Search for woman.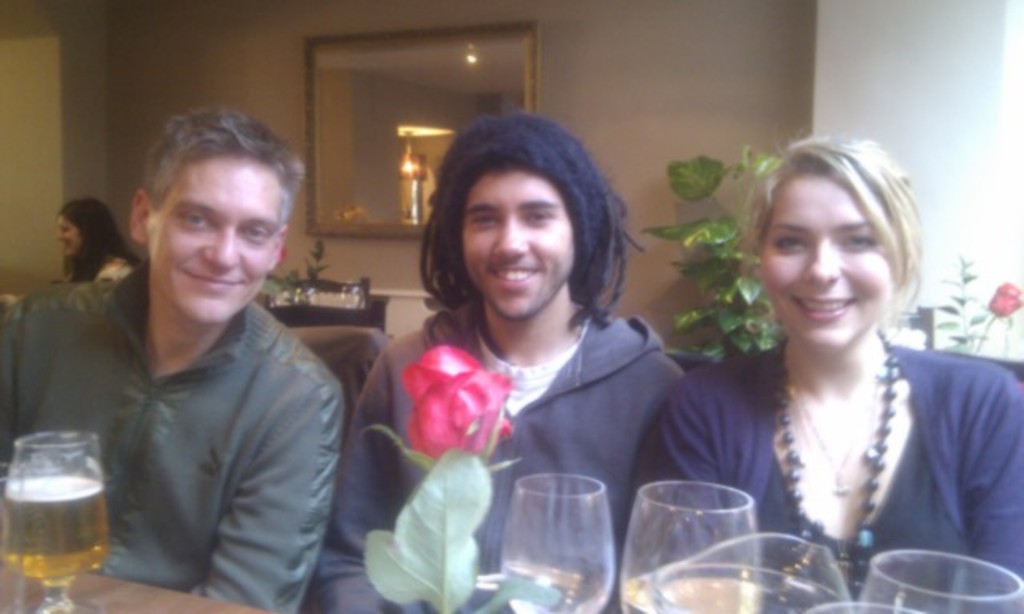
Found at crop(48, 206, 146, 283).
